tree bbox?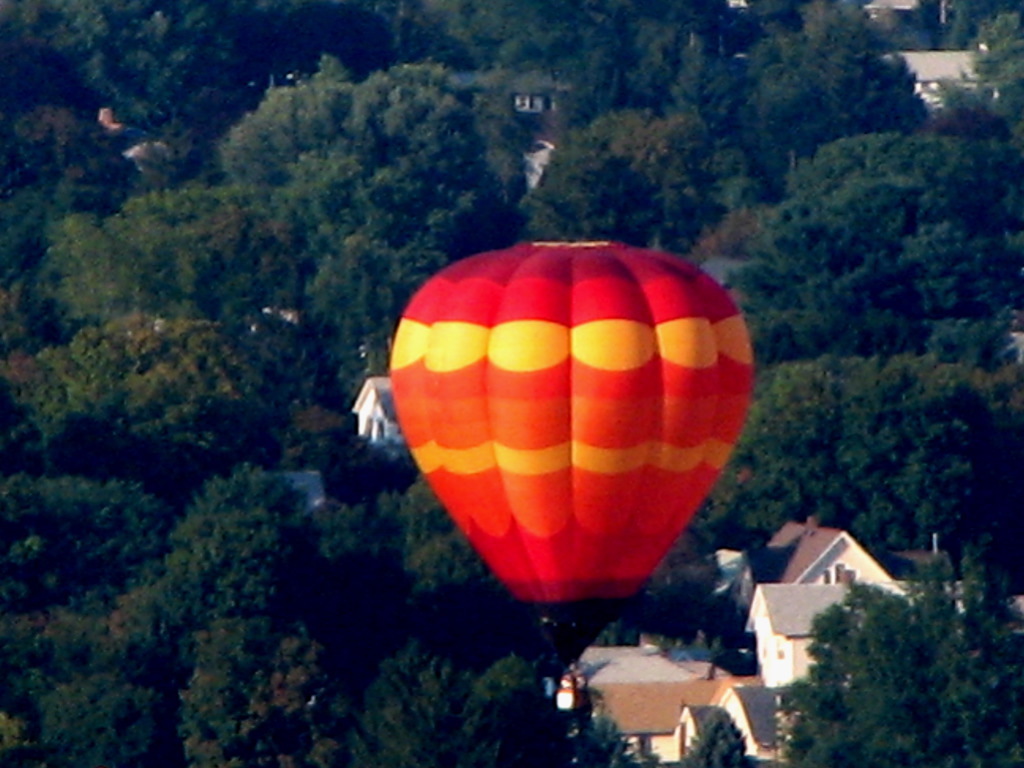
left=689, top=126, right=1023, bottom=334
